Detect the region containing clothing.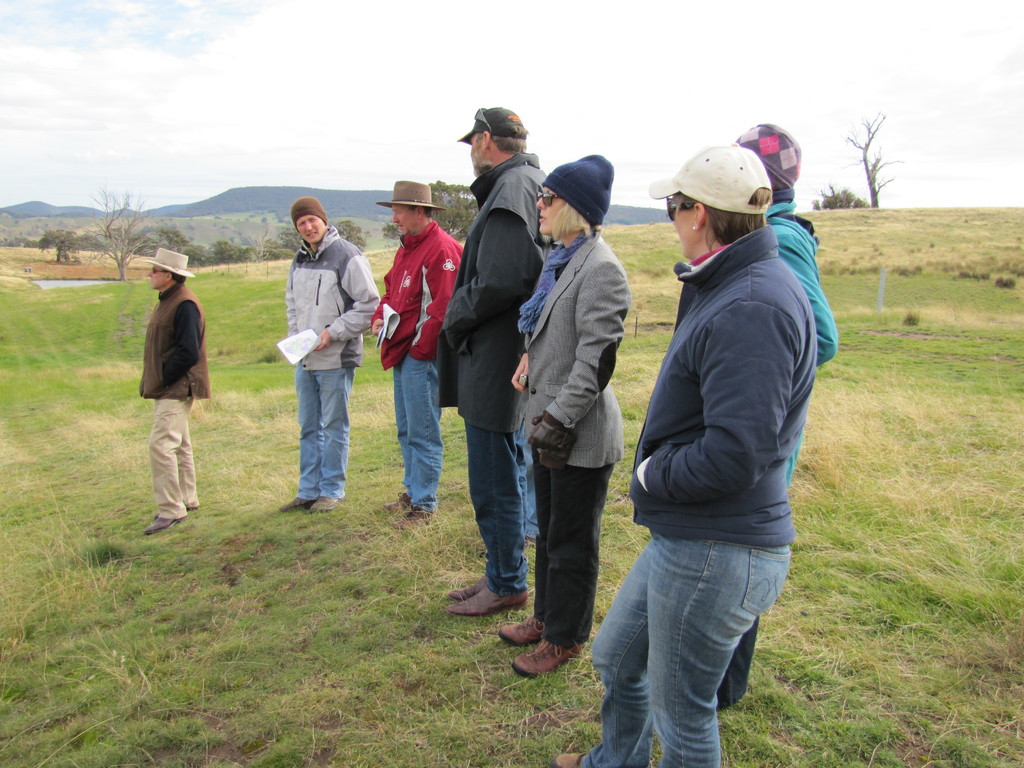
rect(516, 244, 622, 653).
